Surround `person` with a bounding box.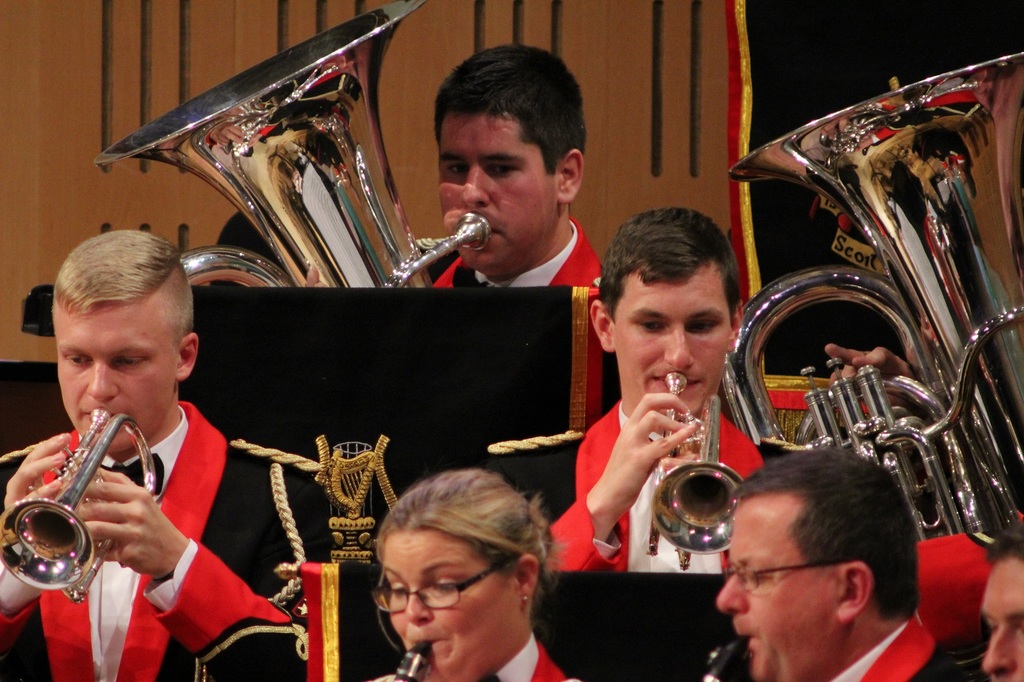
714,441,988,681.
